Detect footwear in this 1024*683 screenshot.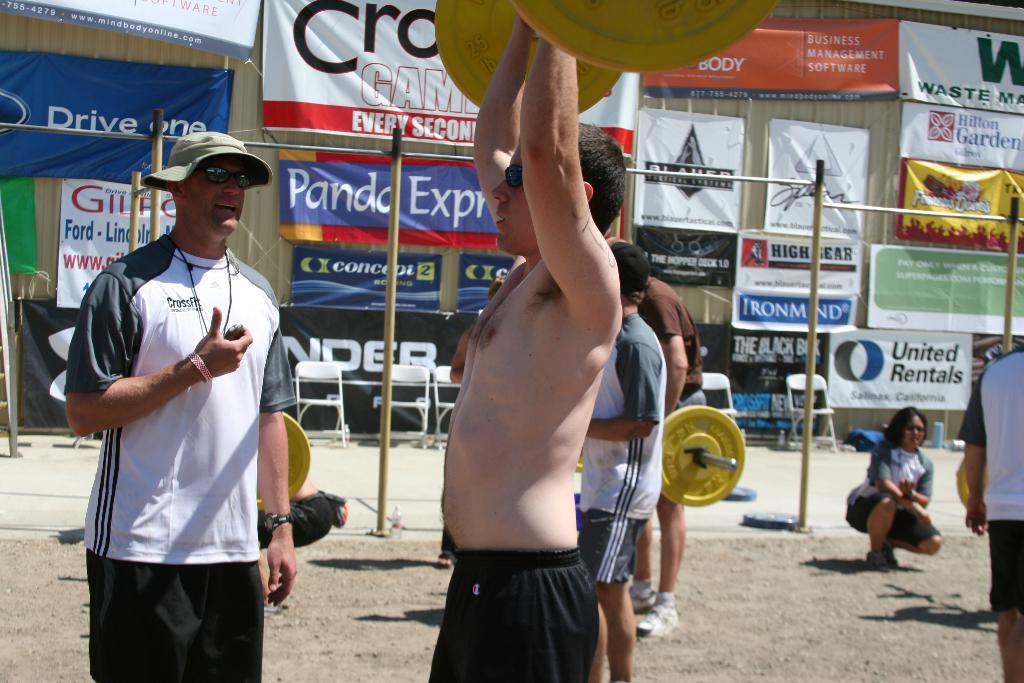
Detection: 331, 491, 349, 520.
